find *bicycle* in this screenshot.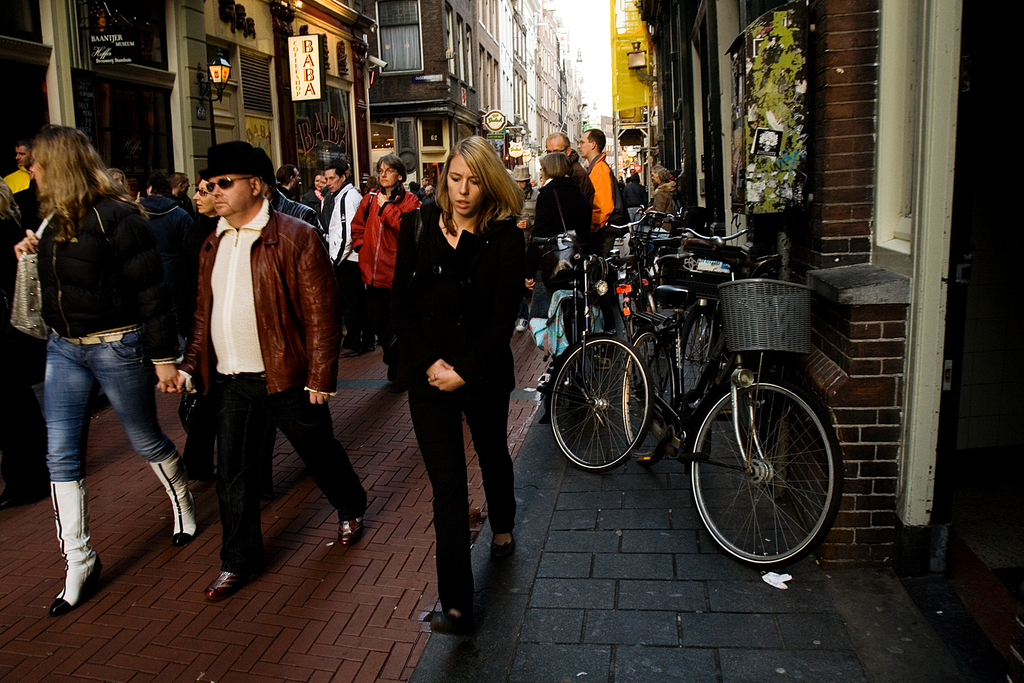
The bounding box for *bicycle* is (x1=622, y1=246, x2=847, y2=571).
